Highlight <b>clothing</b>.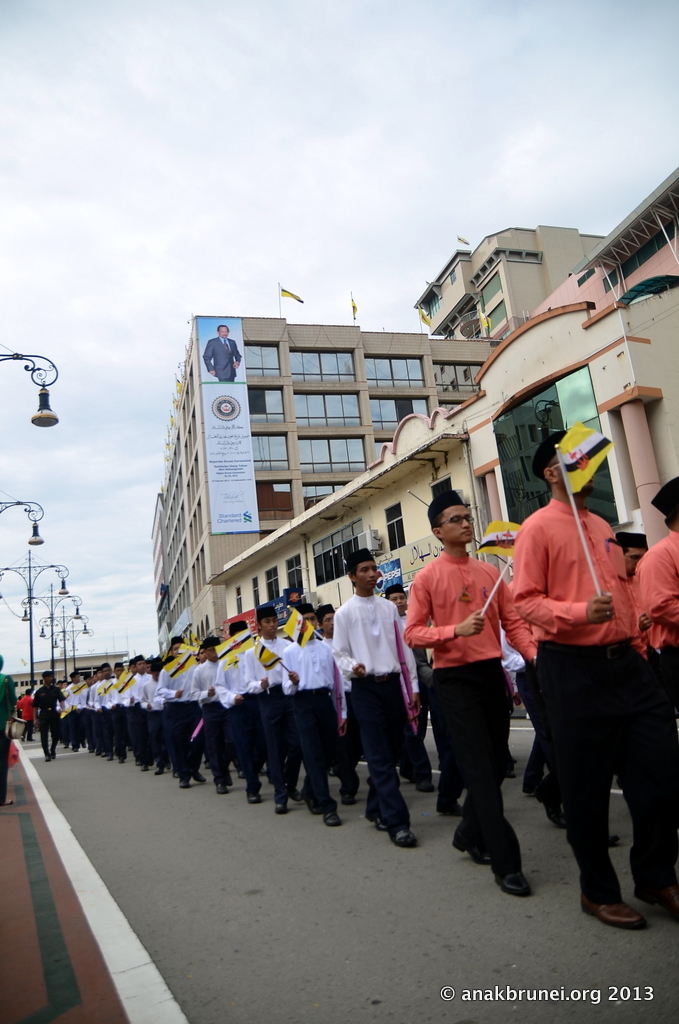
Highlighted region: bbox=[287, 645, 338, 808].
